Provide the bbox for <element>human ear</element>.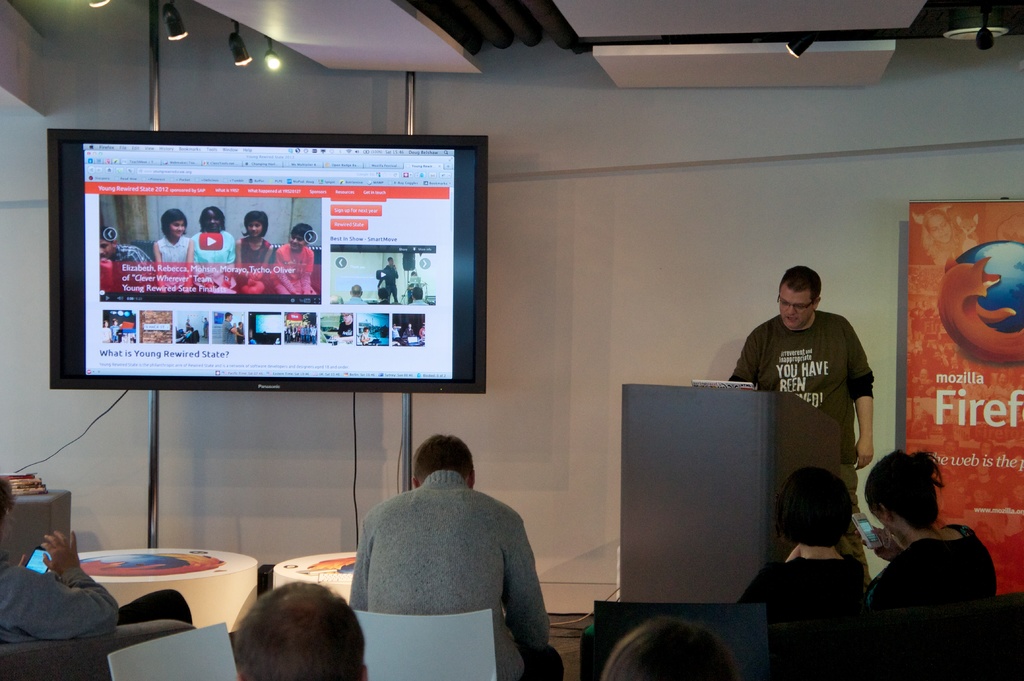
[360, 662, 365, 680].
